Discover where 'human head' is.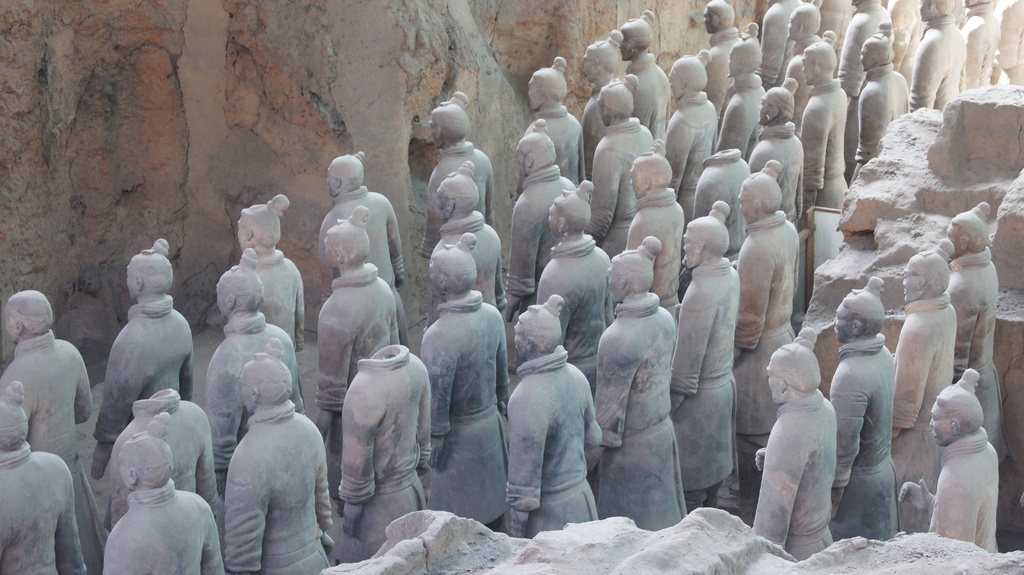
Discovered at (214, 271, 266, 320).
